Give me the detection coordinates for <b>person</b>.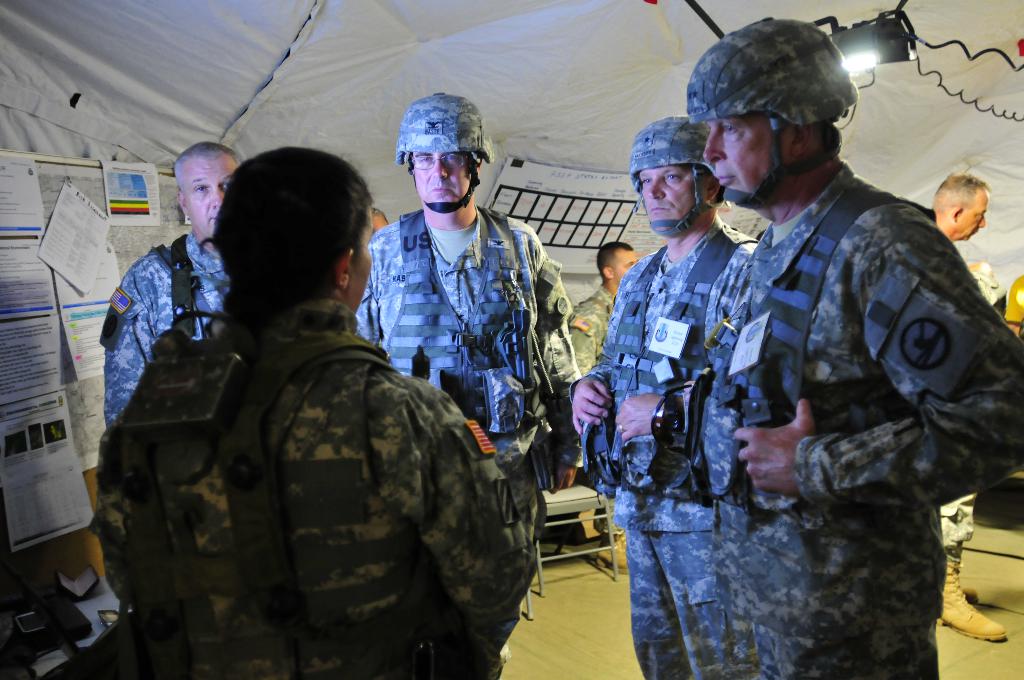
{"left": 558, "top": 244, "right": 662, "bottom": 576}.
